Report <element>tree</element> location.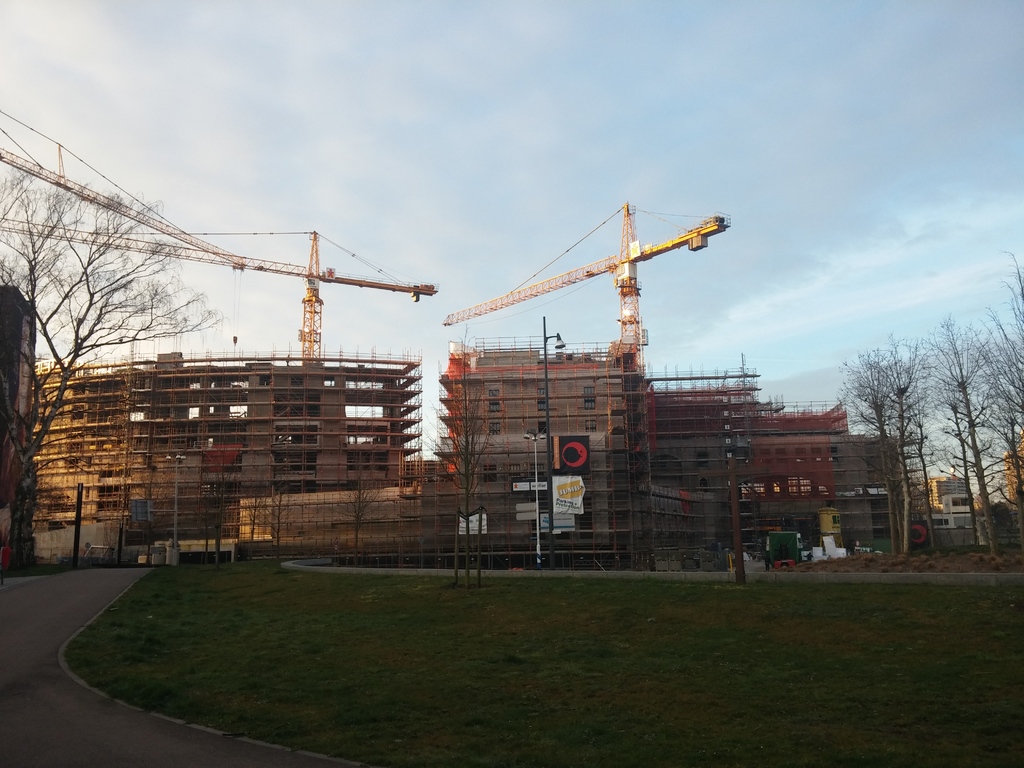
Report: bbox=(320, 452, 392, 568).
